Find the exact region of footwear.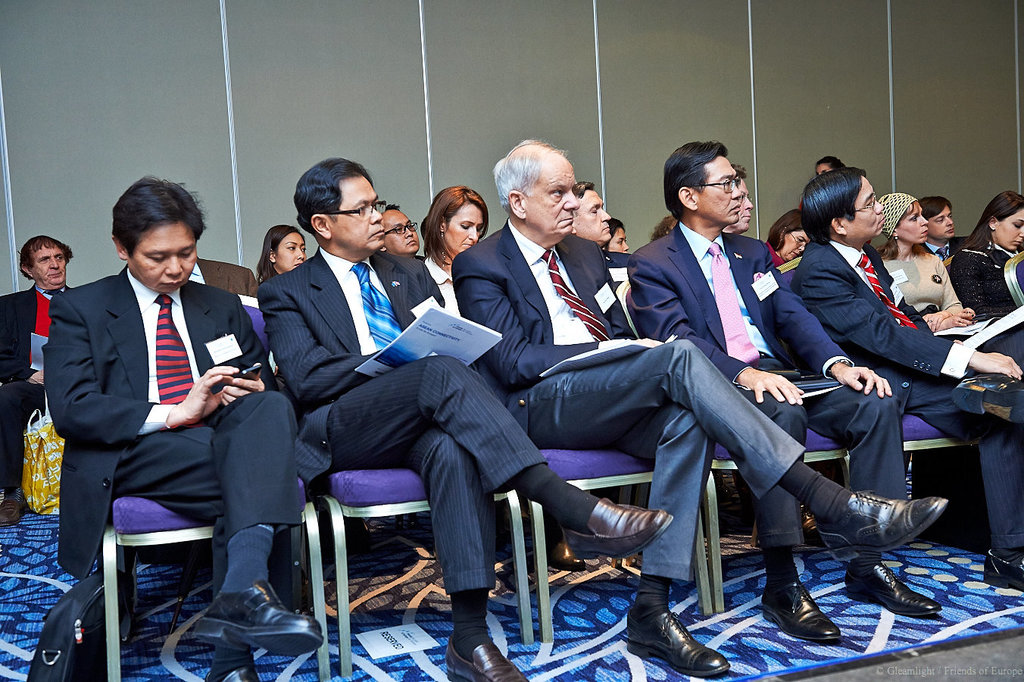
Exact region: bbox=[220, 668, 259, 681].
